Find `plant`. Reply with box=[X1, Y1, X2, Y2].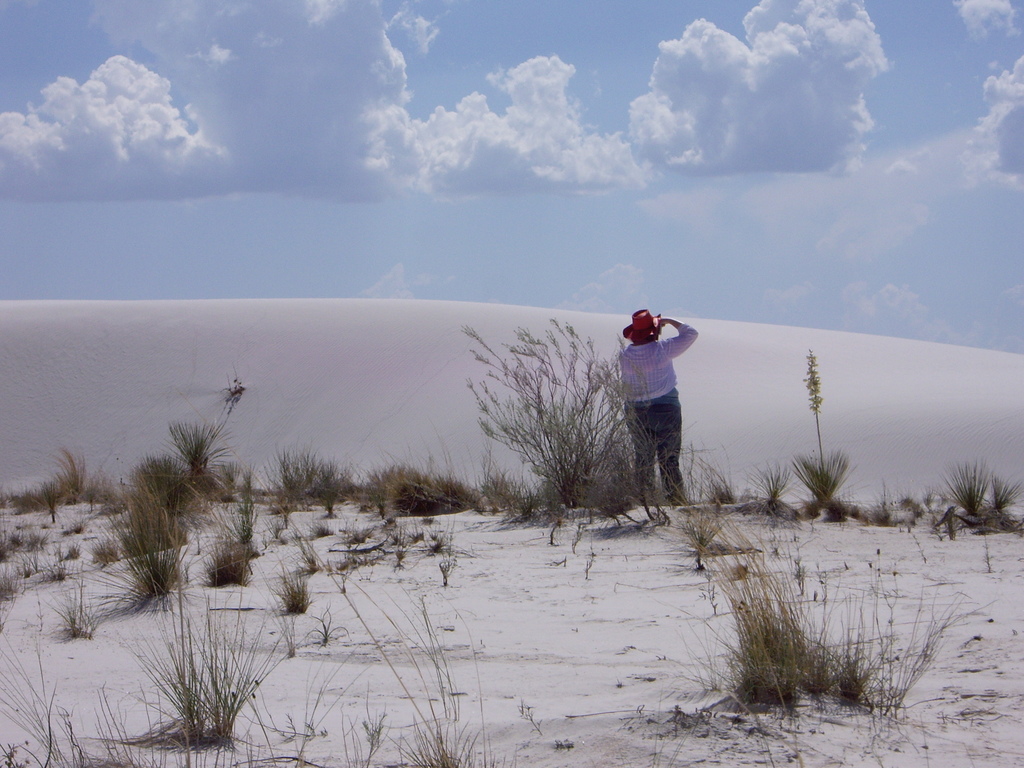
box=[810, 330, 832, 472].
